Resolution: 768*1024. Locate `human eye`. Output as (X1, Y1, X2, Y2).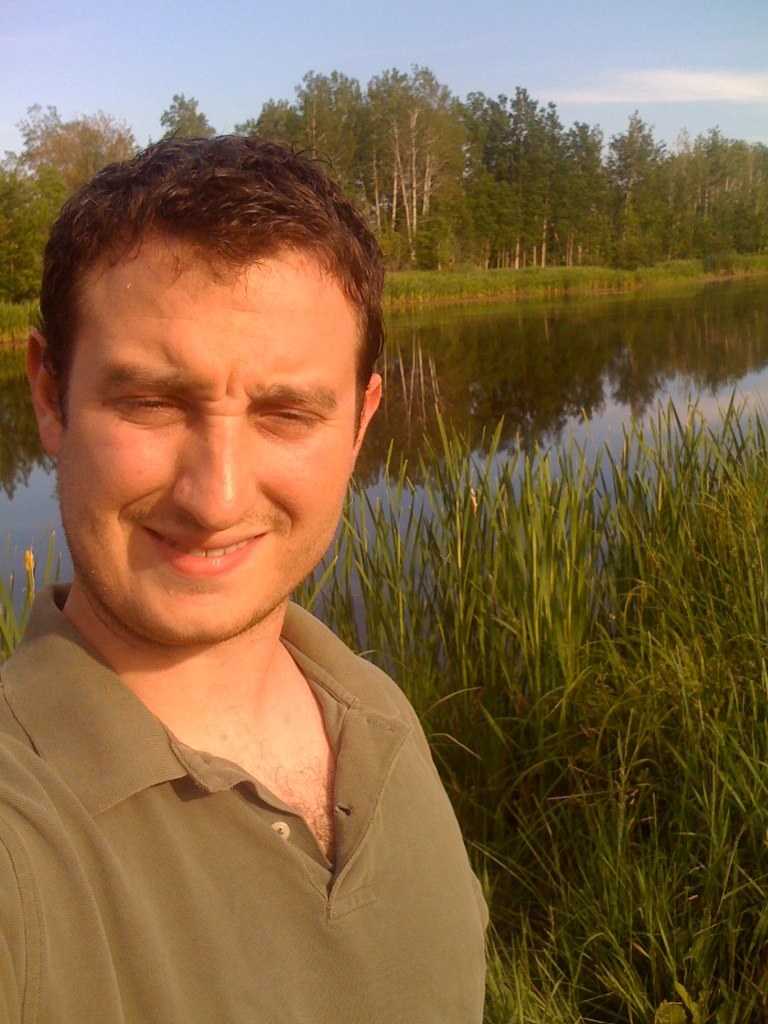
(112, 384, 184, 420).
